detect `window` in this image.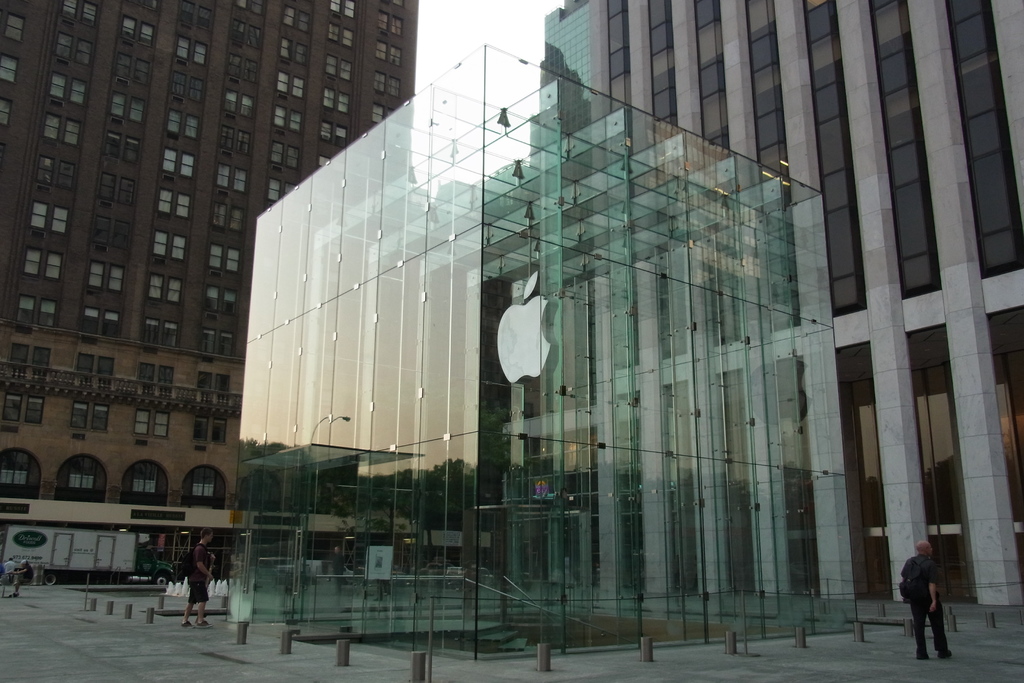
Detection: x1=0, y1=90, x2=13, y2=122.
